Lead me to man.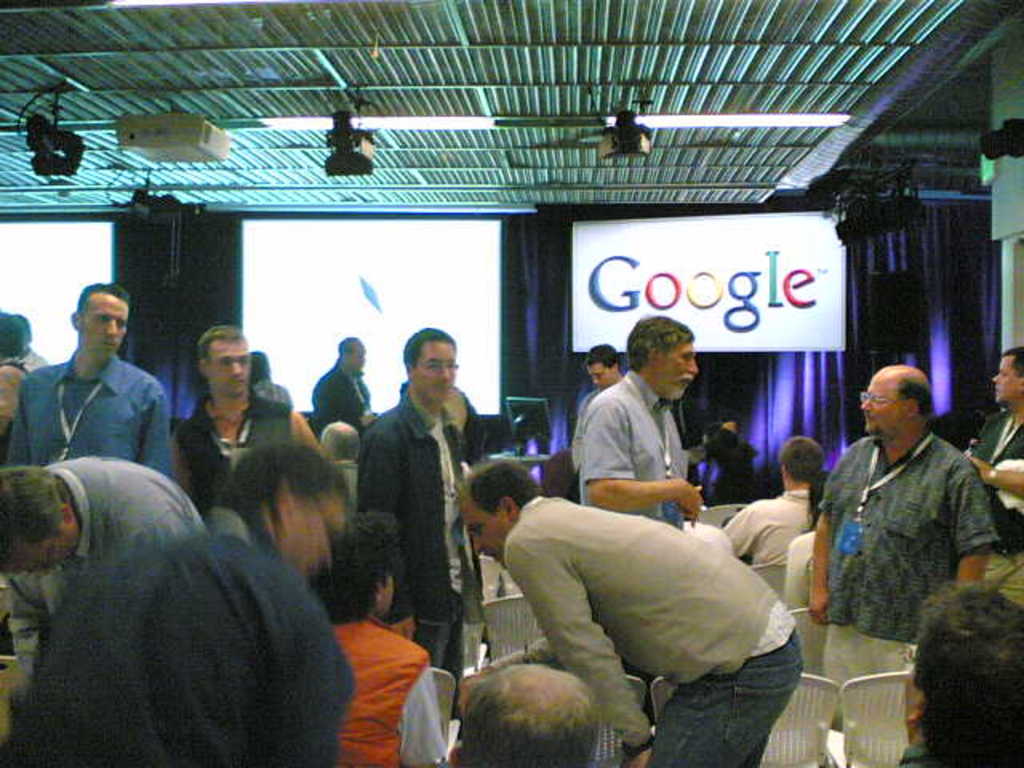
Lead to 453, 461, 803, 766.
